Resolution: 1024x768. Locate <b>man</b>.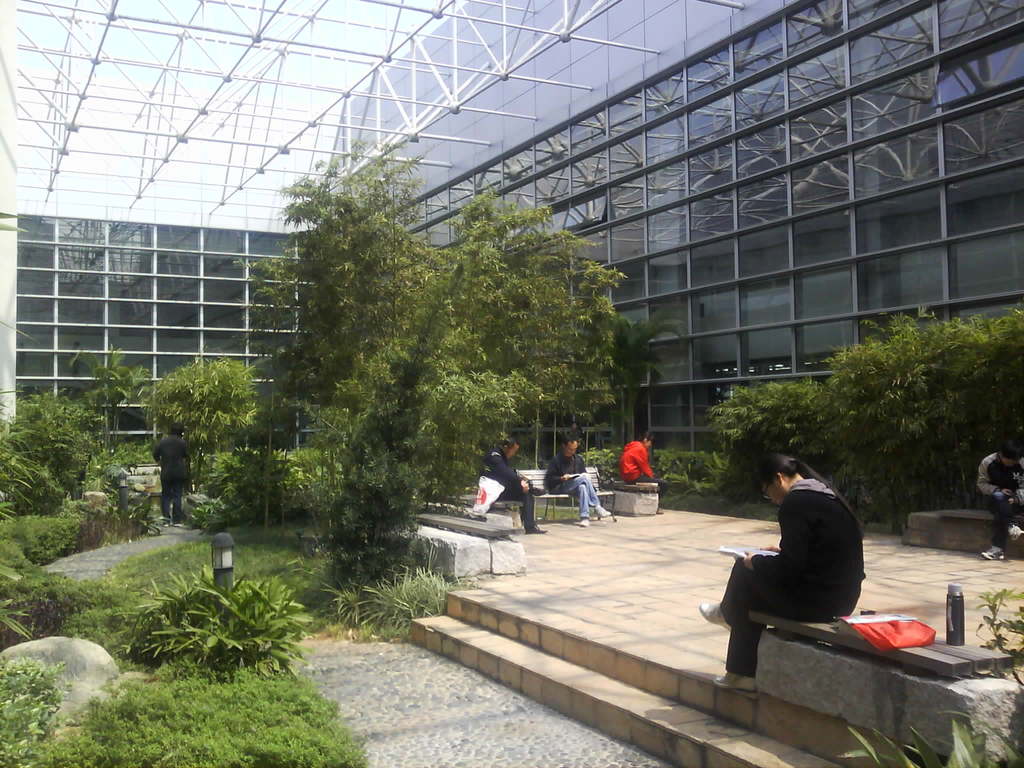
{"x1": 472, "y1": 429, "x2": 548, "y2": 541}.
